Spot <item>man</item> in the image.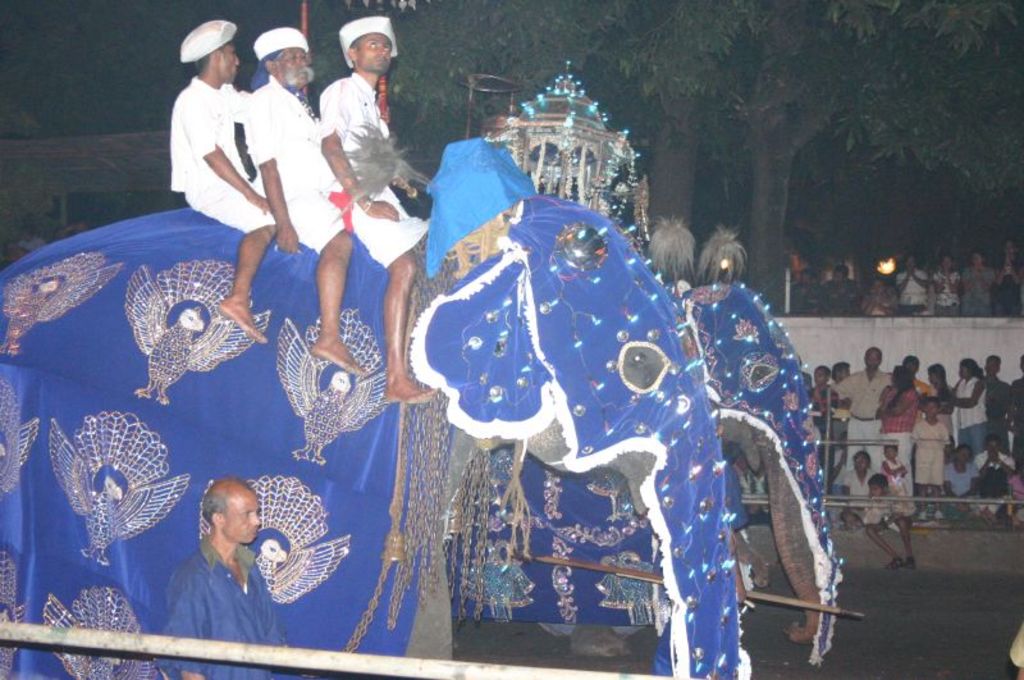
<item>man</item> found at (x1=248, y1=19, x2=365, y2=371).
